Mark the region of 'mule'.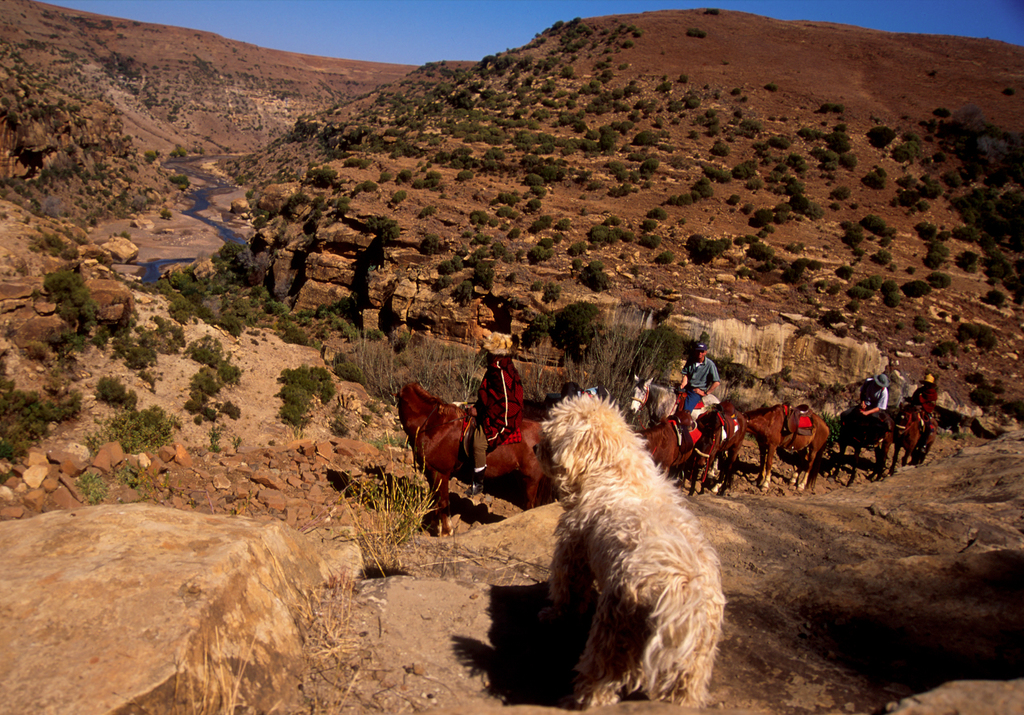
Region: BBox(391, 381, 548, 534).
